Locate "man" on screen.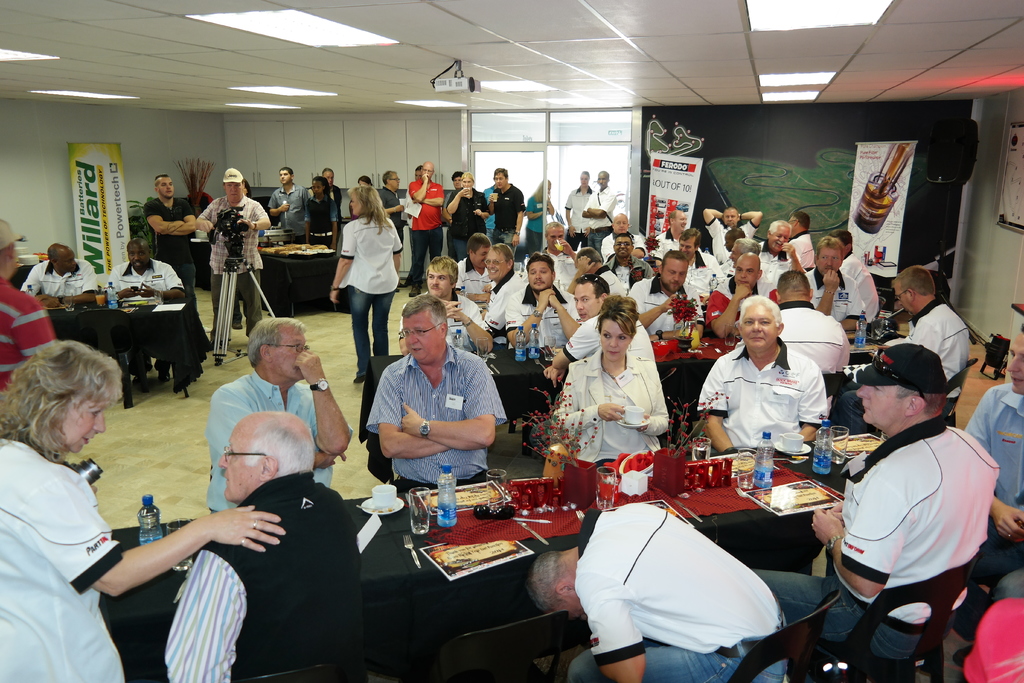
On screen at (x1=623, y1=248, x2=703, y2=338).
